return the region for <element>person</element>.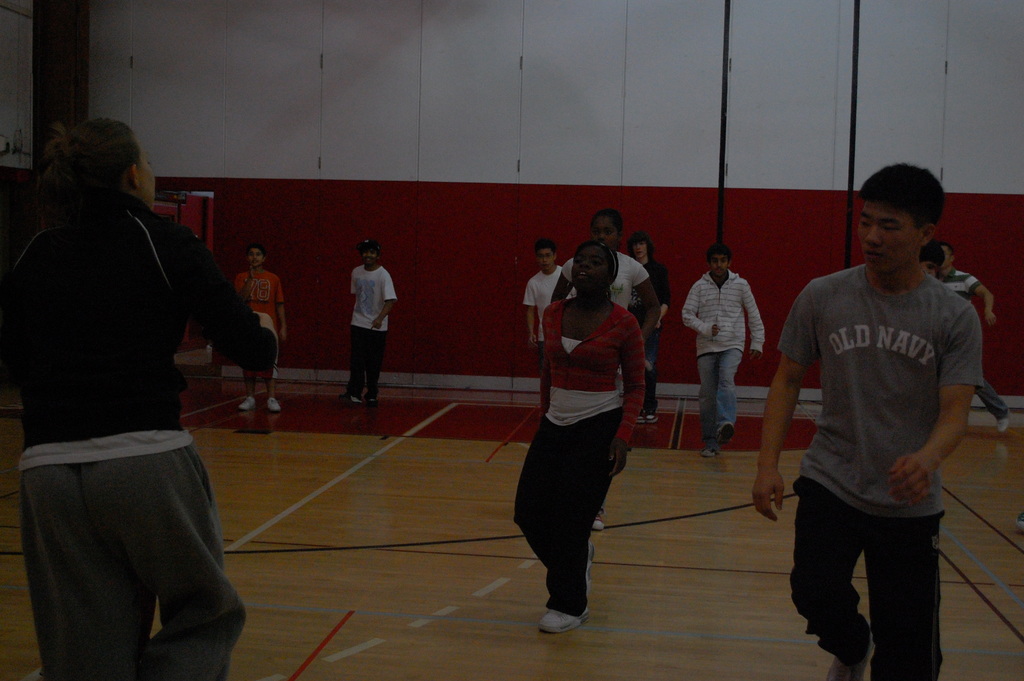
[751,167,979,680].
